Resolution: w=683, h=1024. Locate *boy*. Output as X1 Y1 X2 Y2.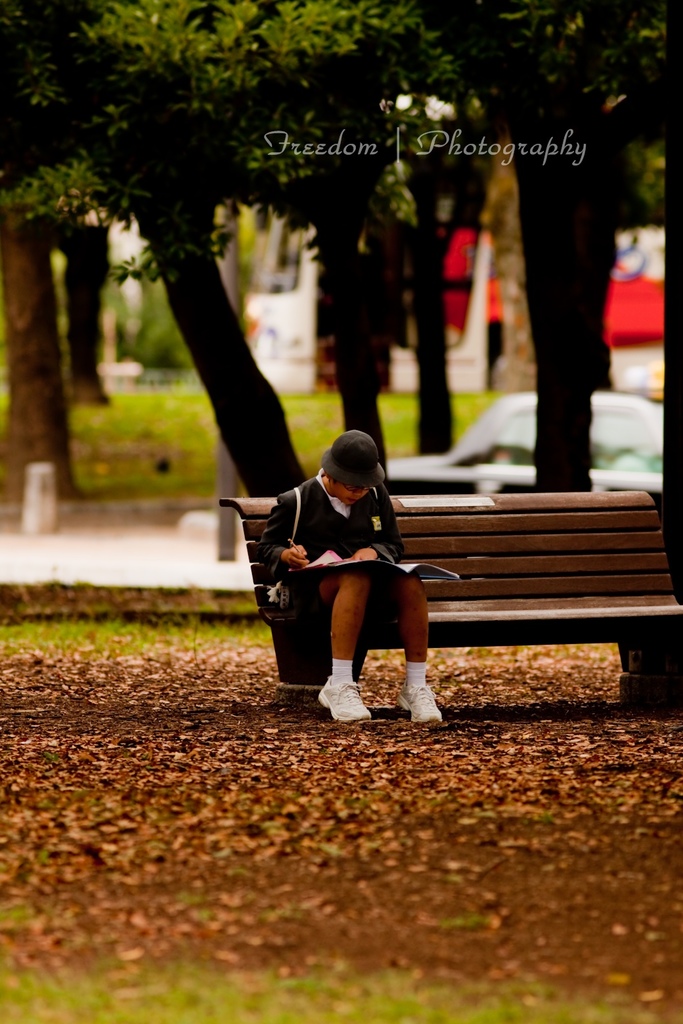
253 419 540 717.
